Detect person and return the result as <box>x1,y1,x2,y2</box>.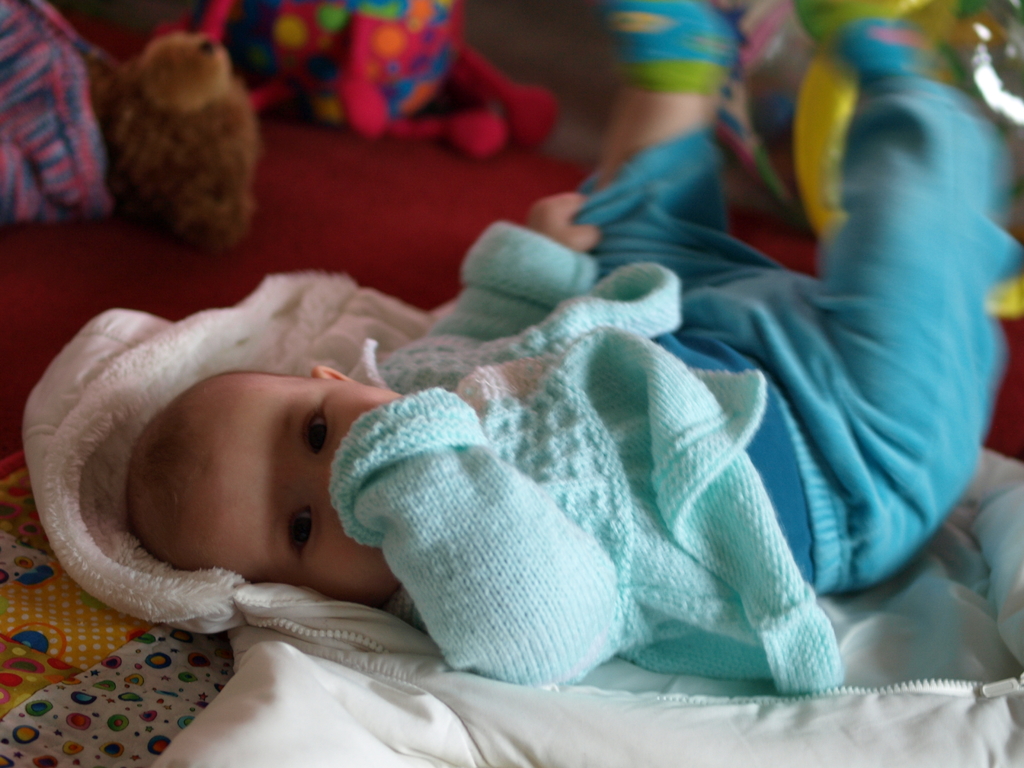
<box>125,0,1022,707</box>.
